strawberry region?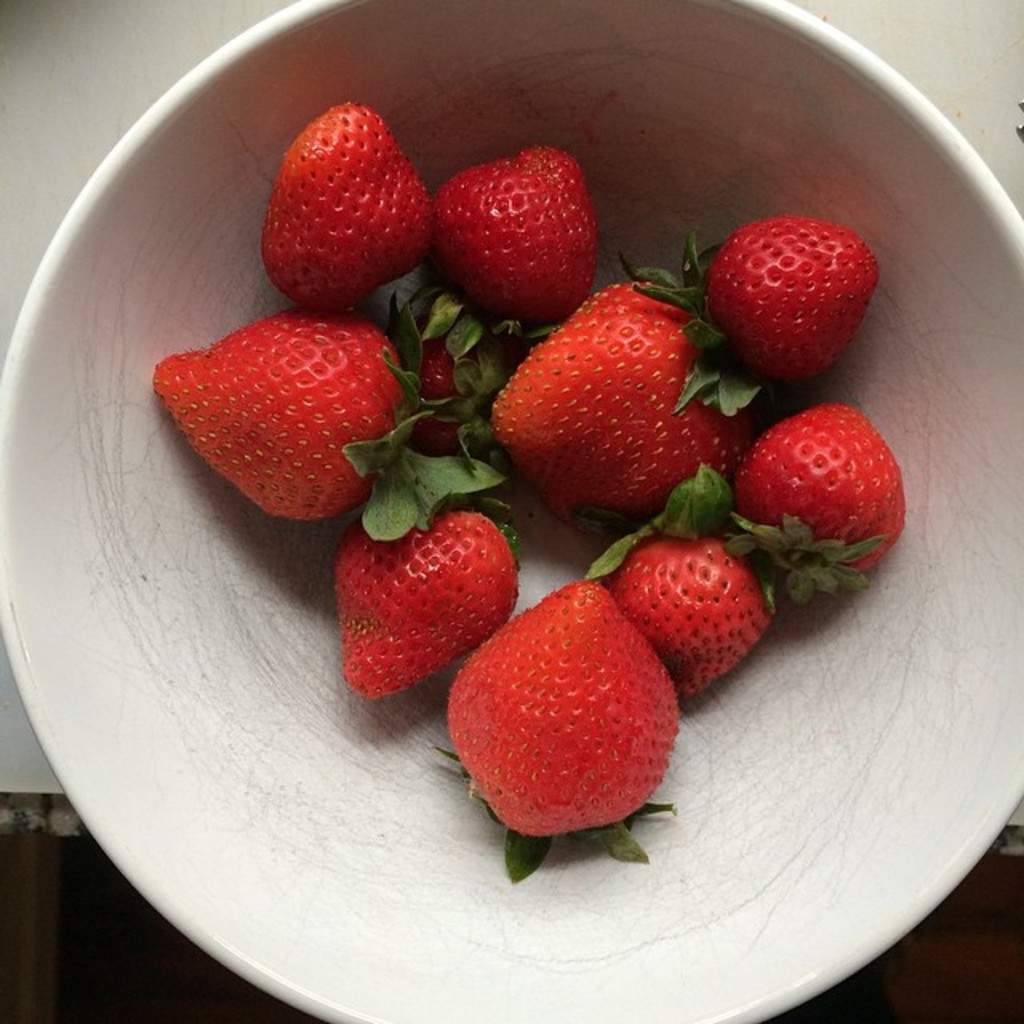
crop(142, 318, 438, 525)
